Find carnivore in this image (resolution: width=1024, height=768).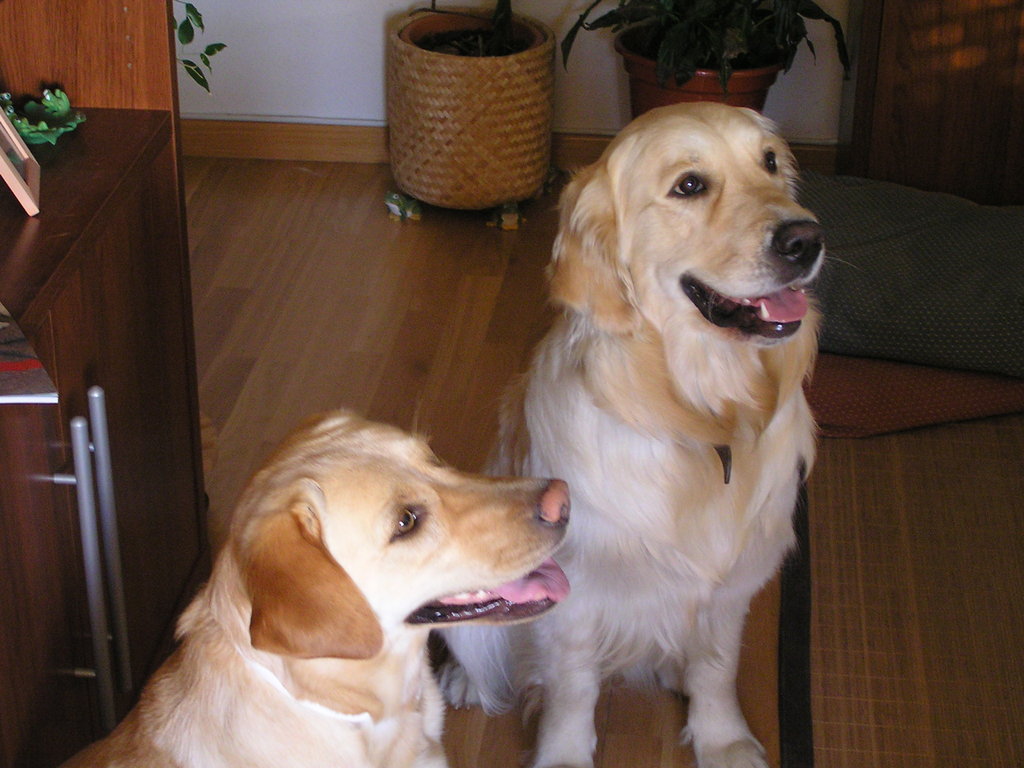
bbox=[417, 93, 838, 765].
